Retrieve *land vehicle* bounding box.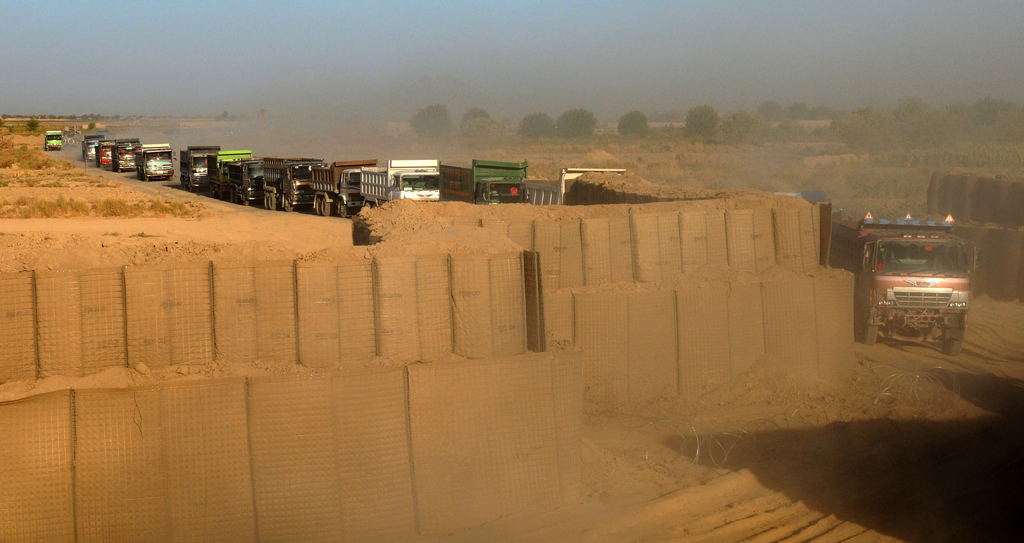
Bounding box: 830, 213, 969, 352.
